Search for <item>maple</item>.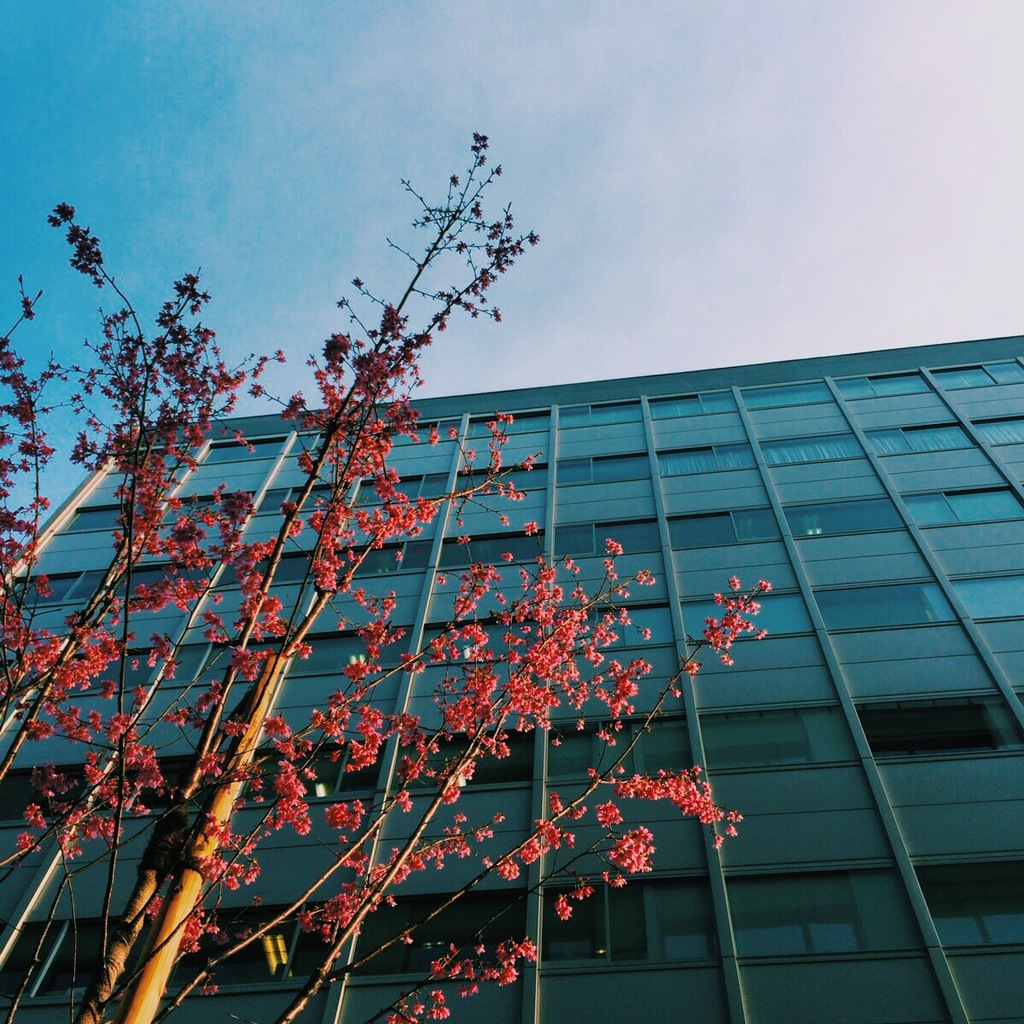
Found at 0 124 774 1023.
